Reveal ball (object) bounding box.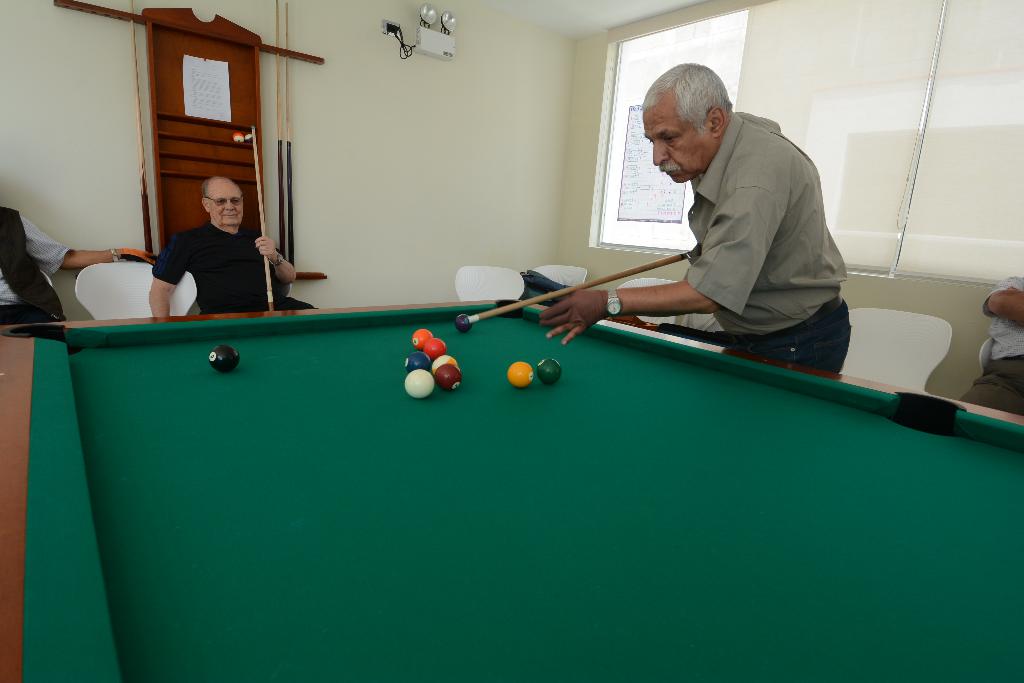
Revealed: rect(413, 332, 428, 348).
